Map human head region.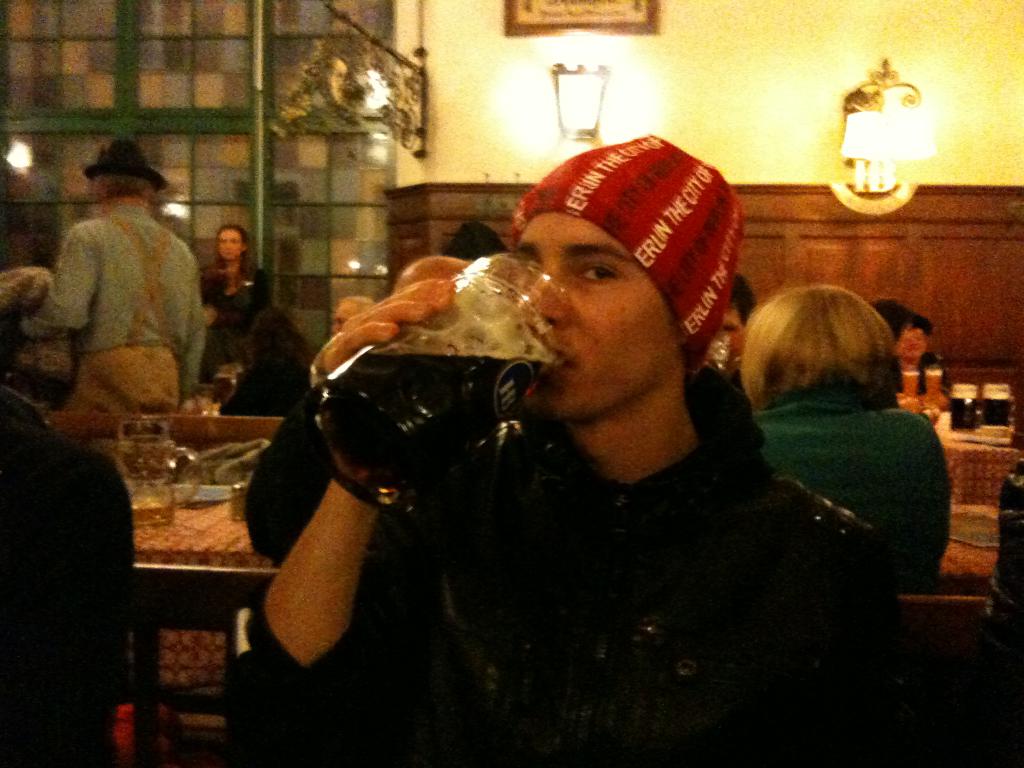
Mapped to <region>80, 140, 170, 209</region>.
